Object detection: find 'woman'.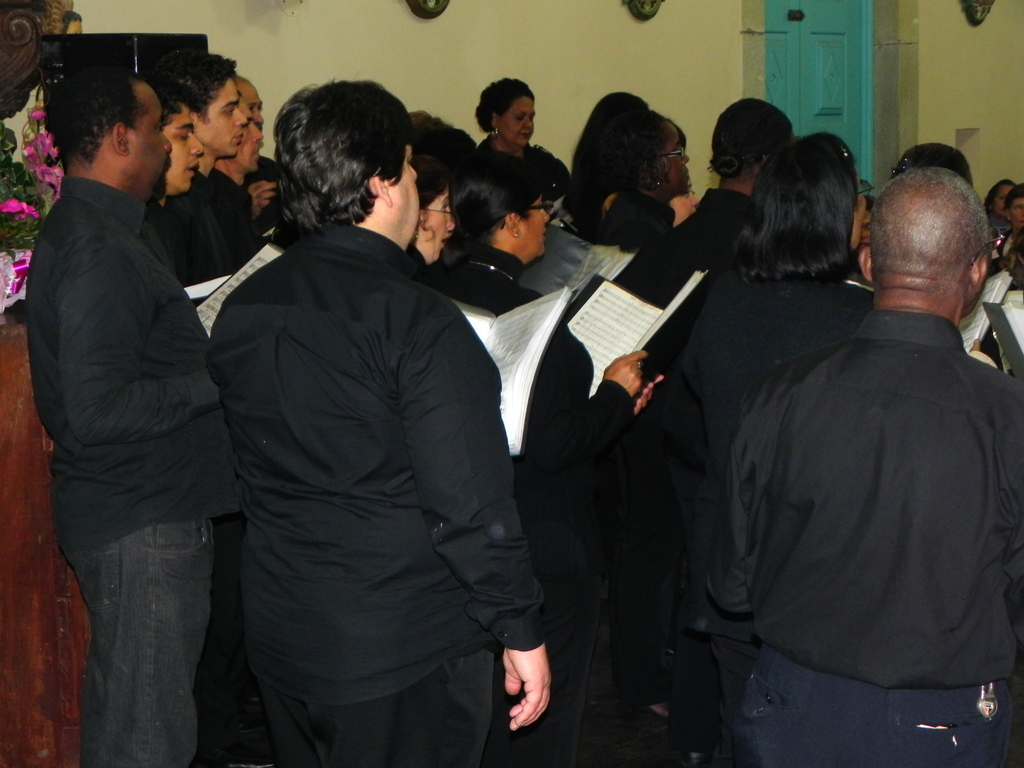
{"x1": 676, "y1": 132, "x2": 879, "y2": 767}.
